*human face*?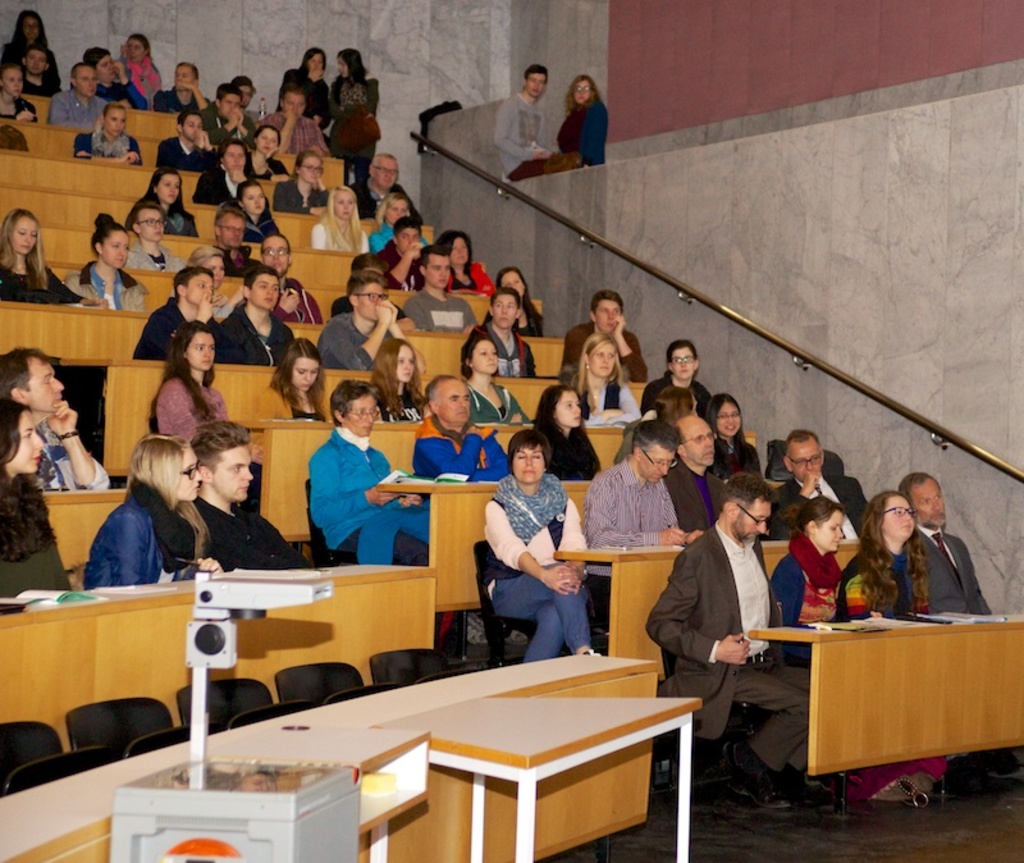
667:344:699:378
